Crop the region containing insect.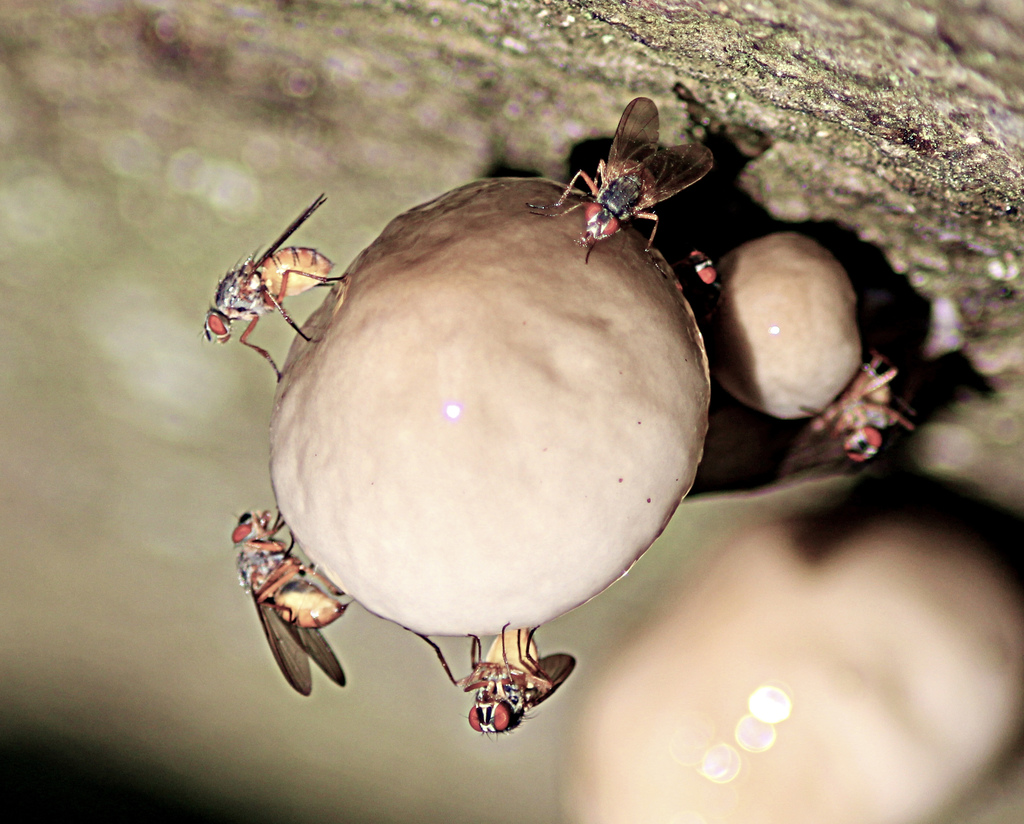
Crop region: rect(406, 617, 573, 743).
